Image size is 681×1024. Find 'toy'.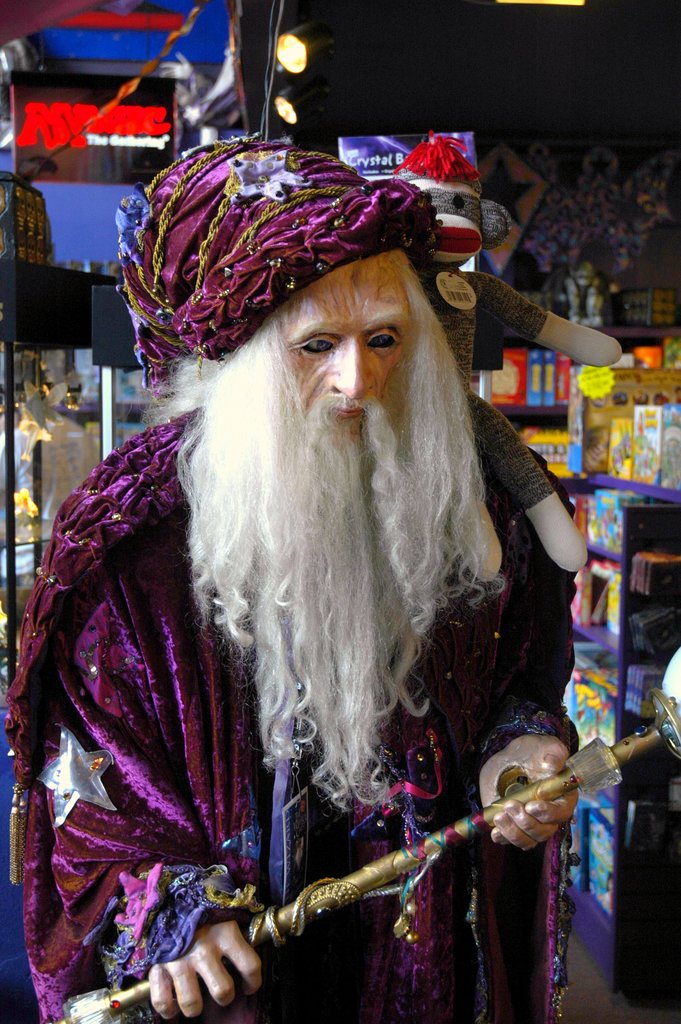
bbox=[0, 136, 606, 1023].
